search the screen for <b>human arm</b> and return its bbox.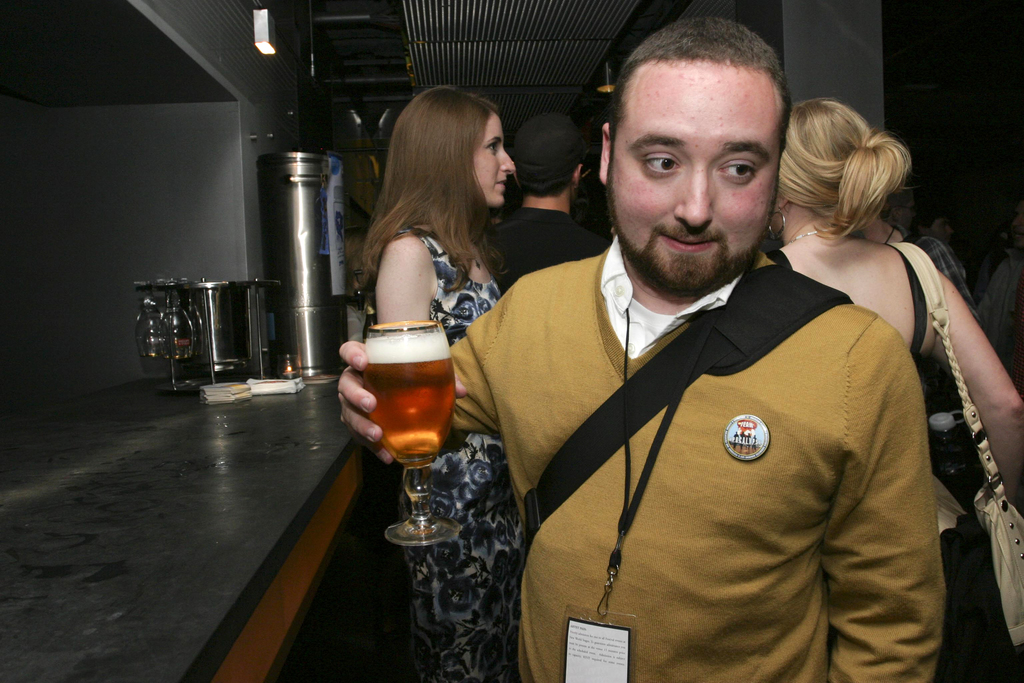
Found: [823,315,950,682].
